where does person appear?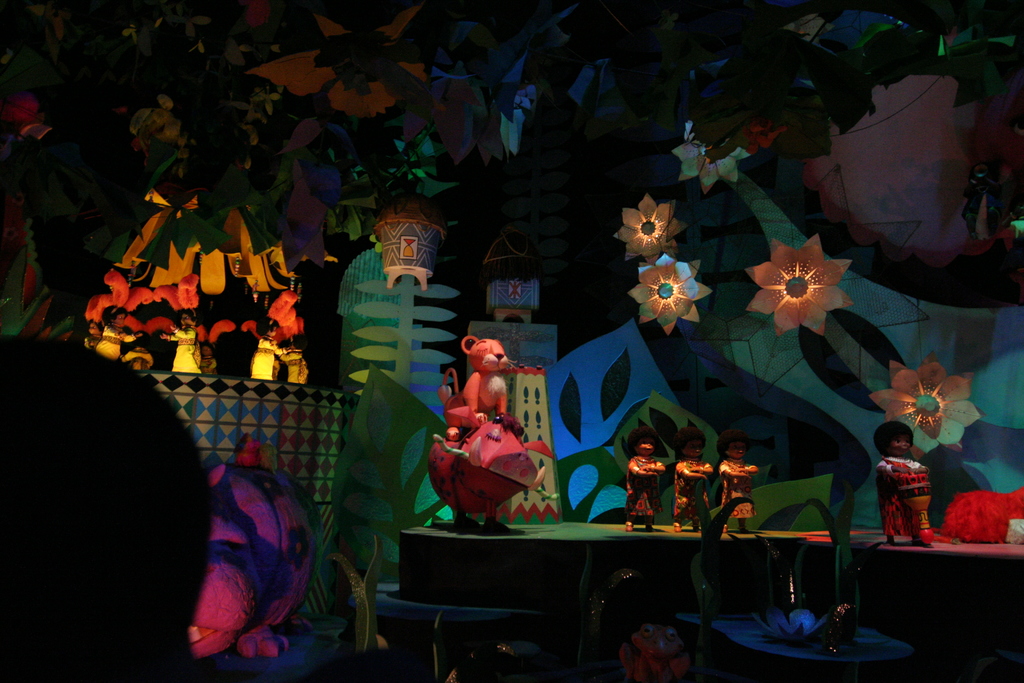
Appears at <bbox>718, 429, 758, 528</bbox>.
